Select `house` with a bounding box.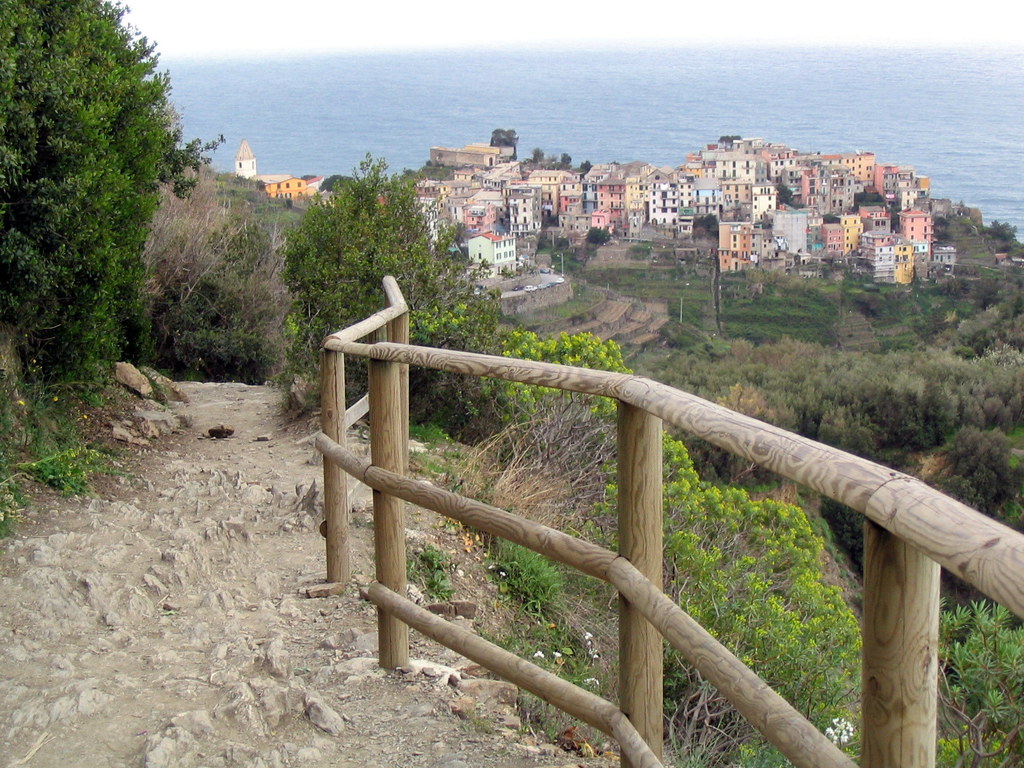
rect(415, 178, 452, 198).
